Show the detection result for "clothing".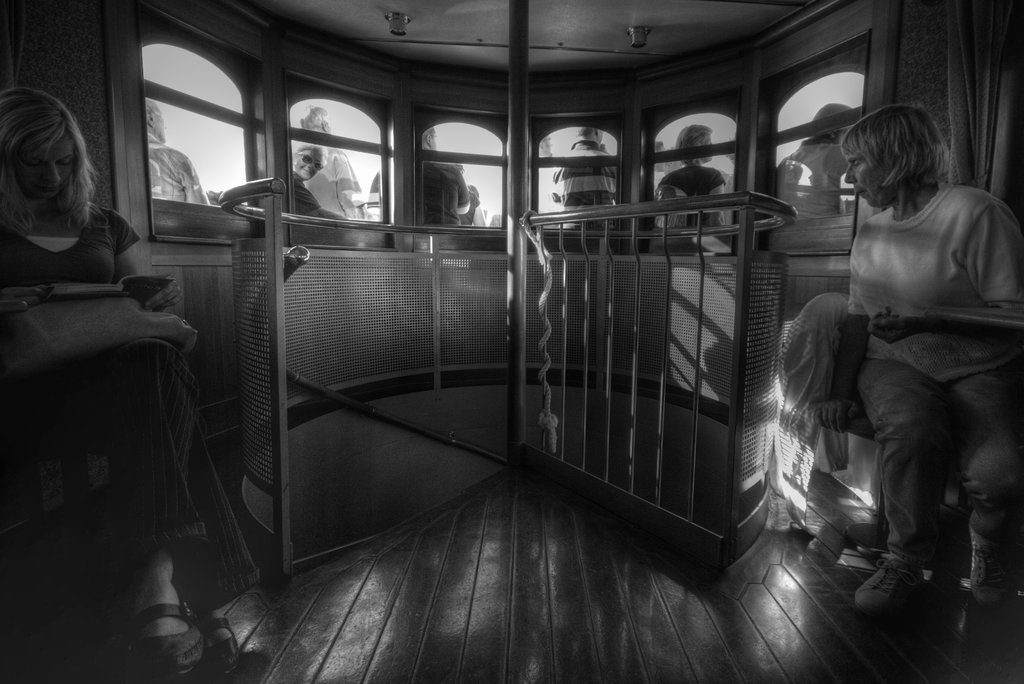
box(1, 198, 274, 619).
